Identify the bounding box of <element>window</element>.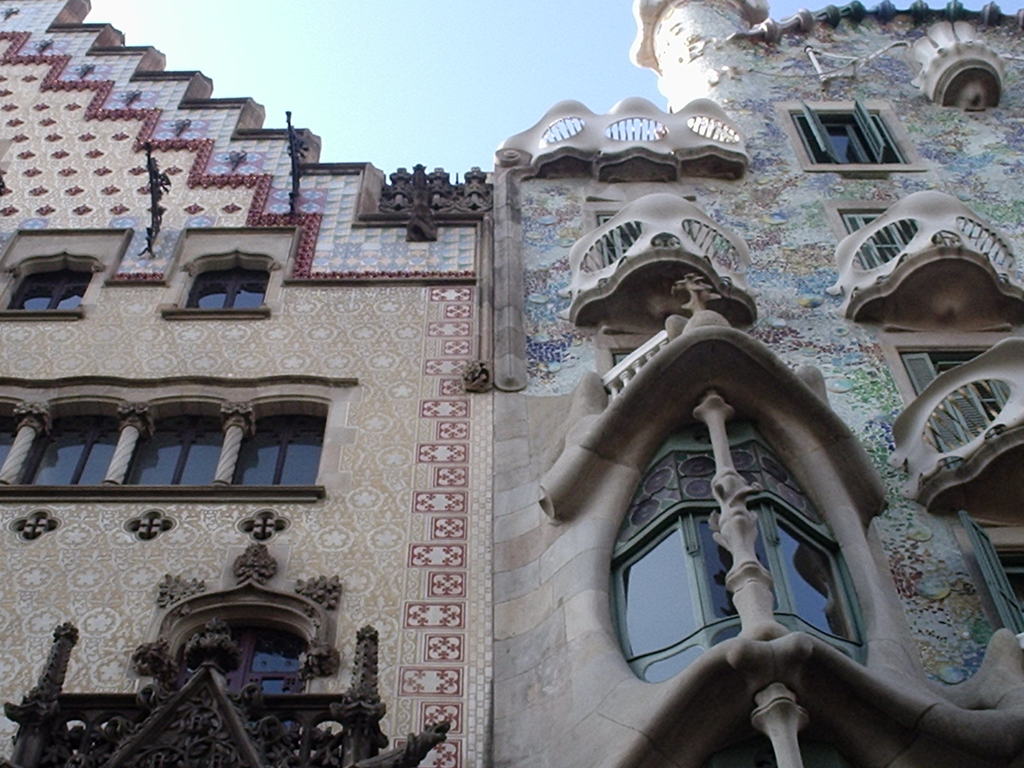
<region>963, 506, 1023, 653</region>.
